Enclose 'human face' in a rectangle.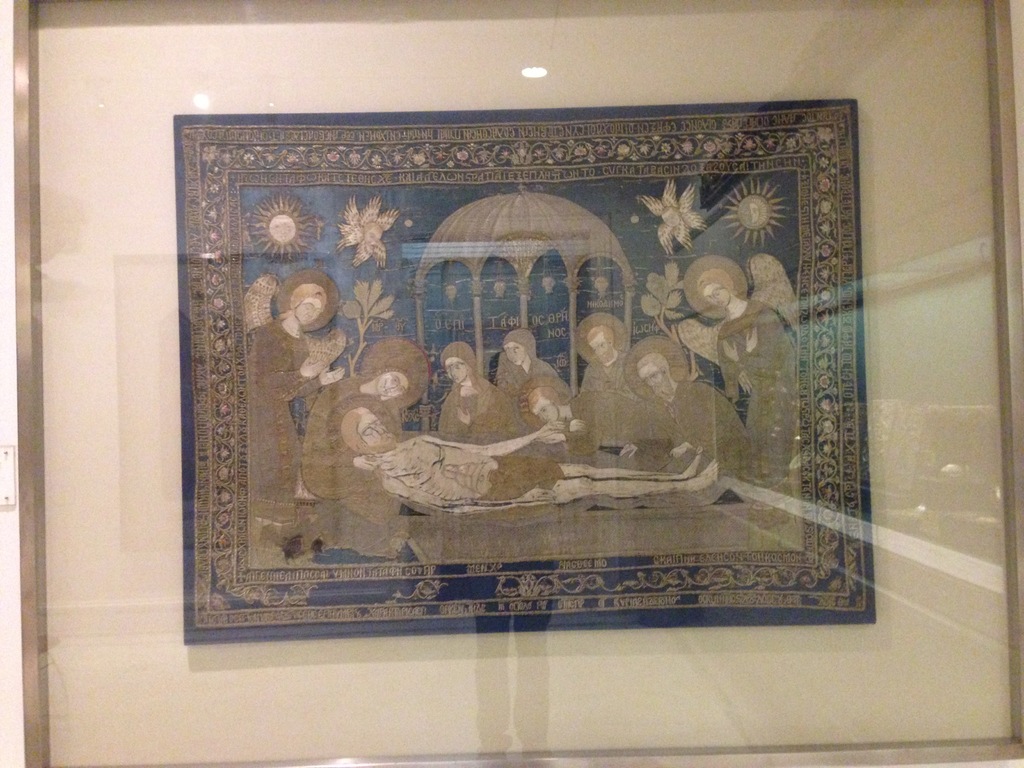
pyautogui.locateOnScreen(642, 368, 668, 393).
